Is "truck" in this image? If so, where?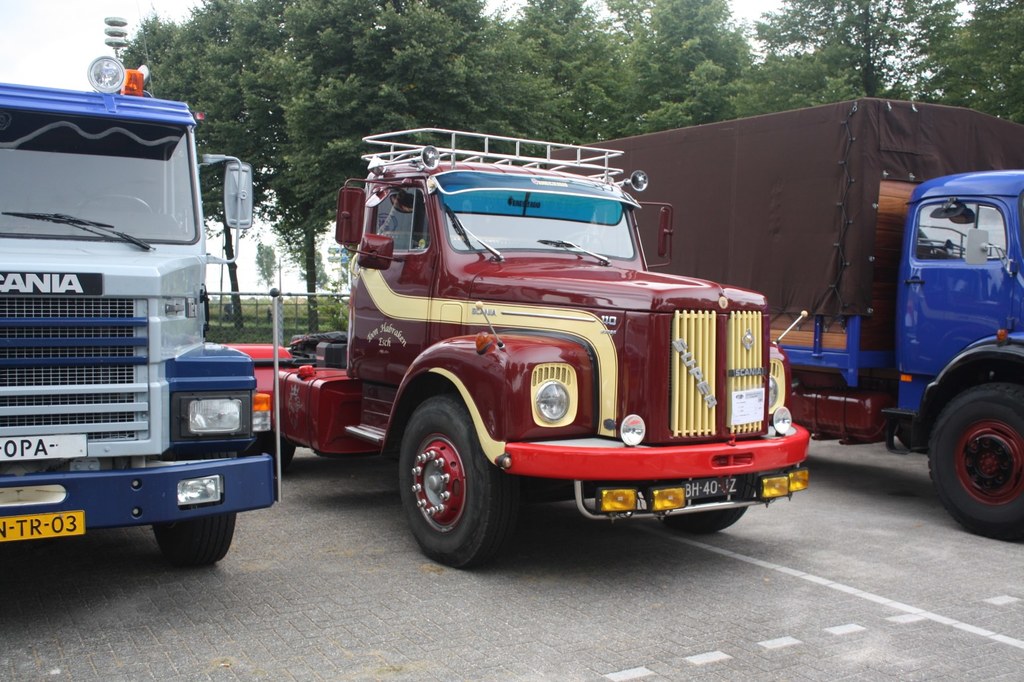
Yes, at (553, 94, 1023, 537).
